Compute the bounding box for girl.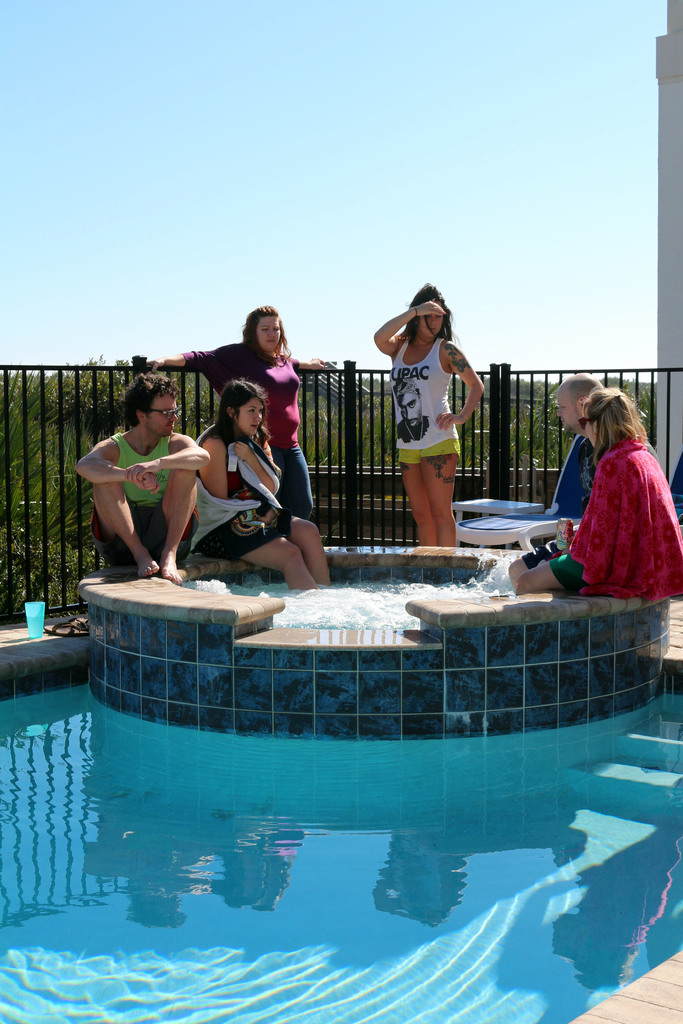
locate(196, 379, 331, 588).
